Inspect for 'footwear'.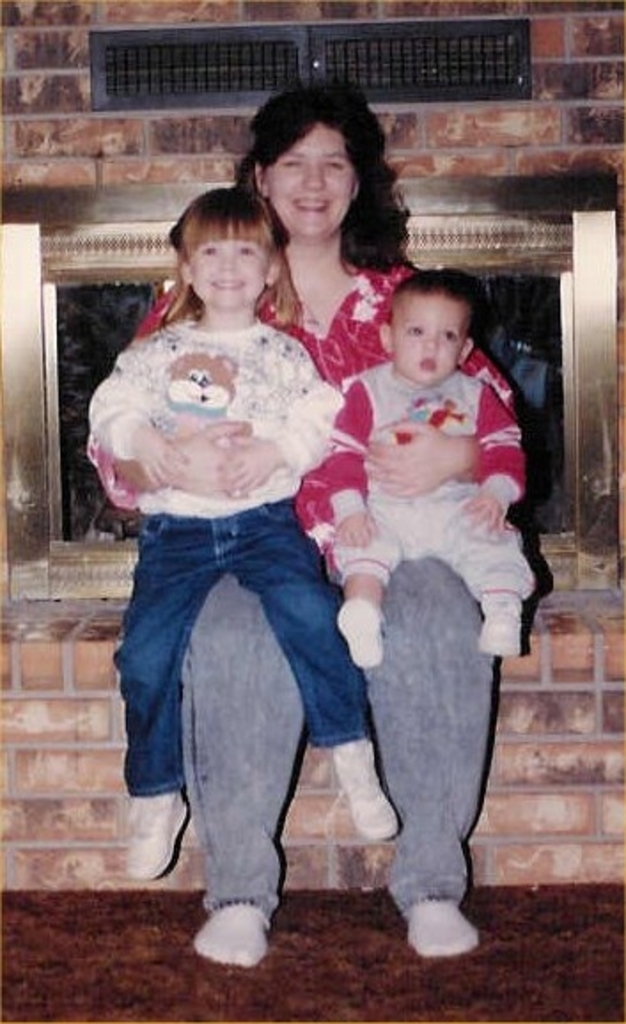
Inspection: rect(342, 598, 385, 669).
